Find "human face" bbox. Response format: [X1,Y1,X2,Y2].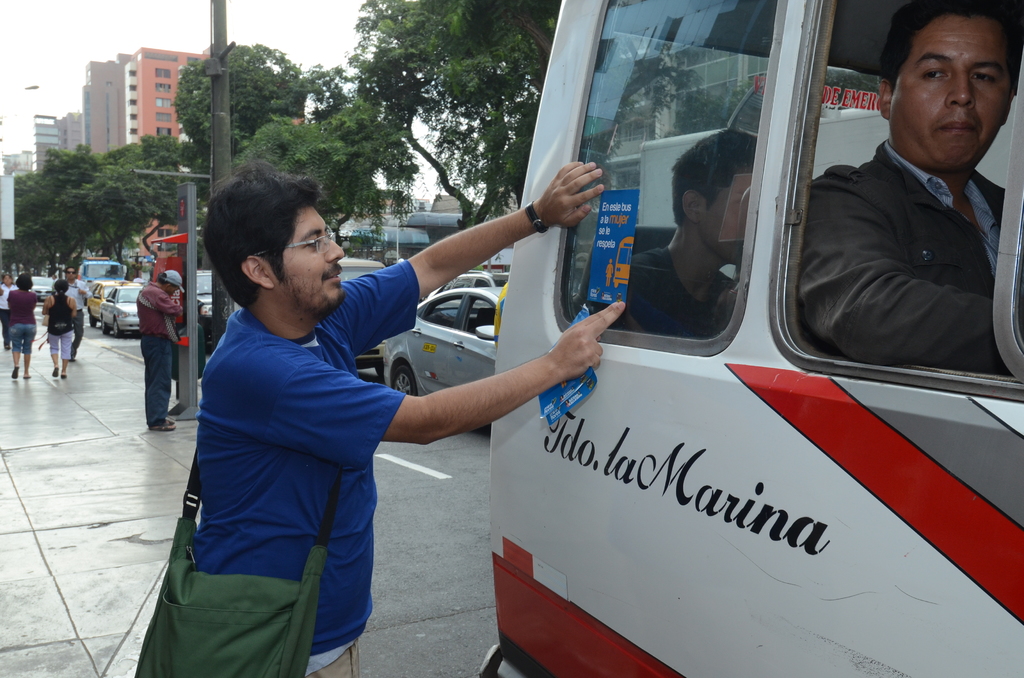
[703,176,751,266].
